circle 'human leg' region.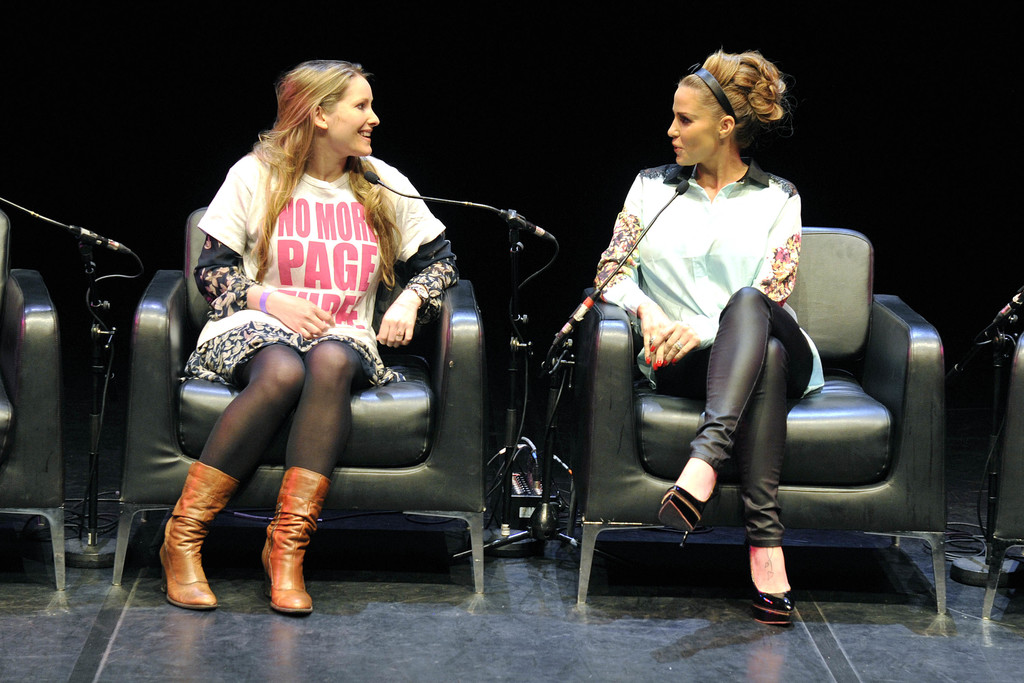
Region: (left=154, top=343, right=308, bottom=612).
